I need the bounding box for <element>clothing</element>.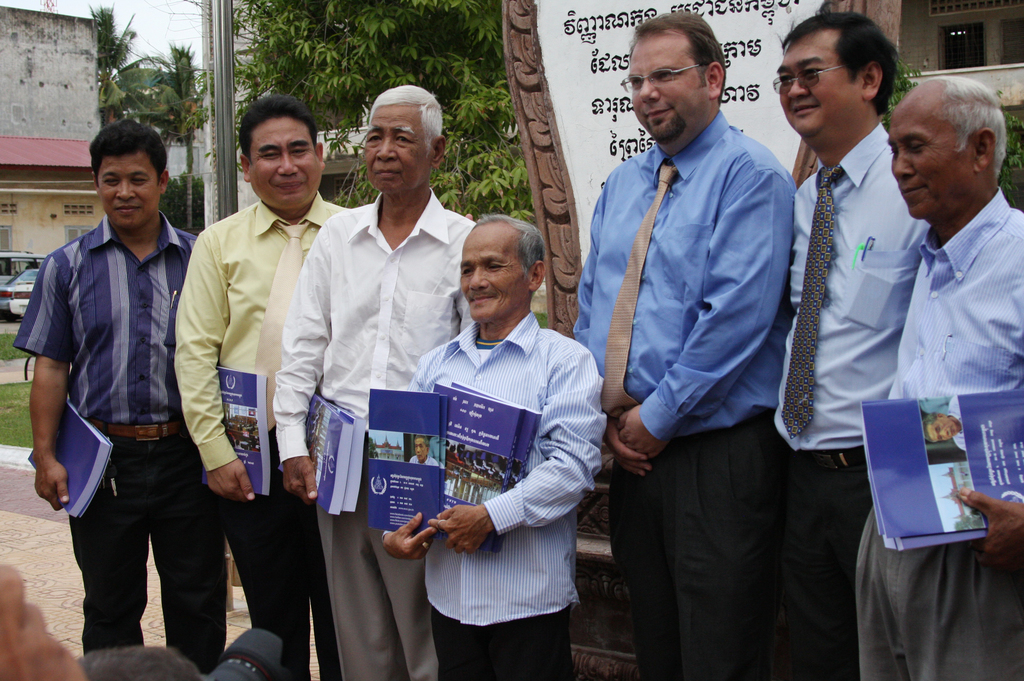
Here it is: left=274, top=185, right=477, bottom=678.
